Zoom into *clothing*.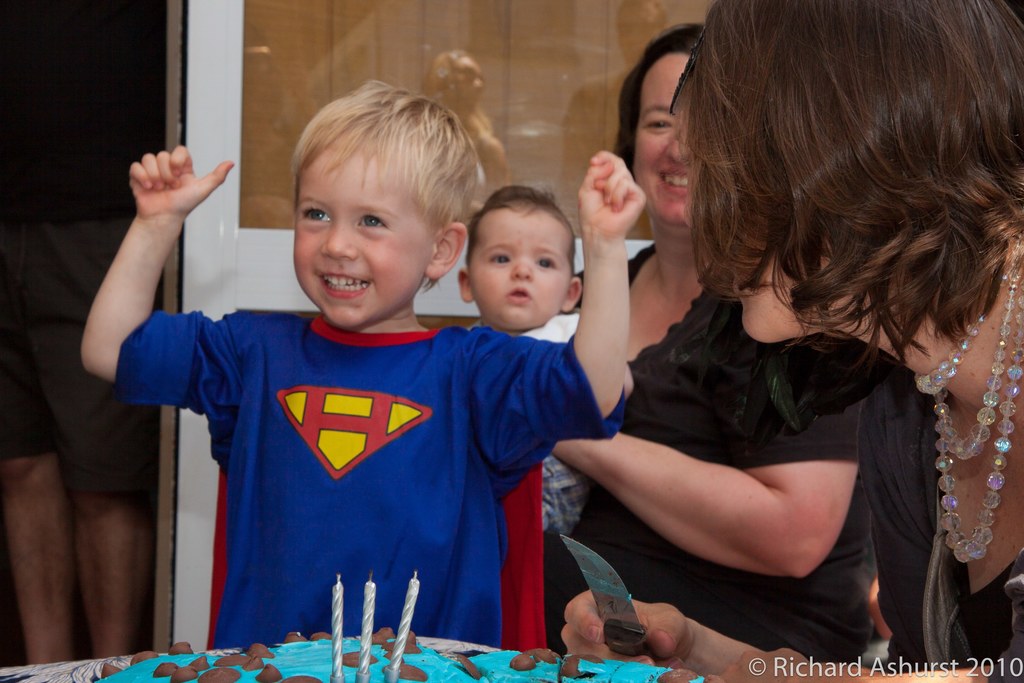
Zoom target: x1=584 y1=241 x2=876 y2=666.
